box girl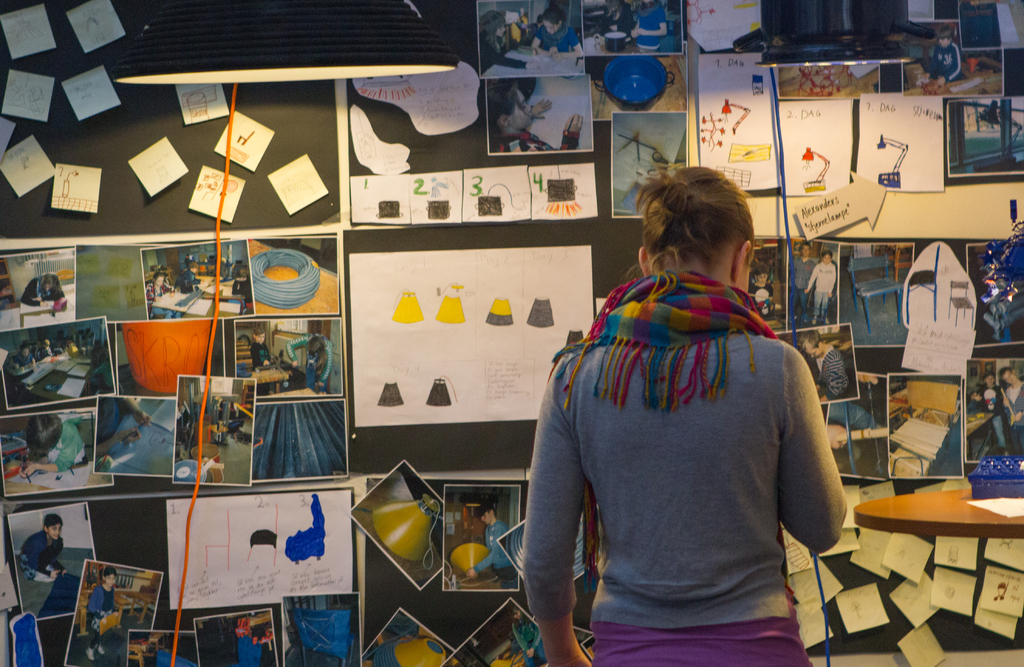
(511, 600, 546, 662)
